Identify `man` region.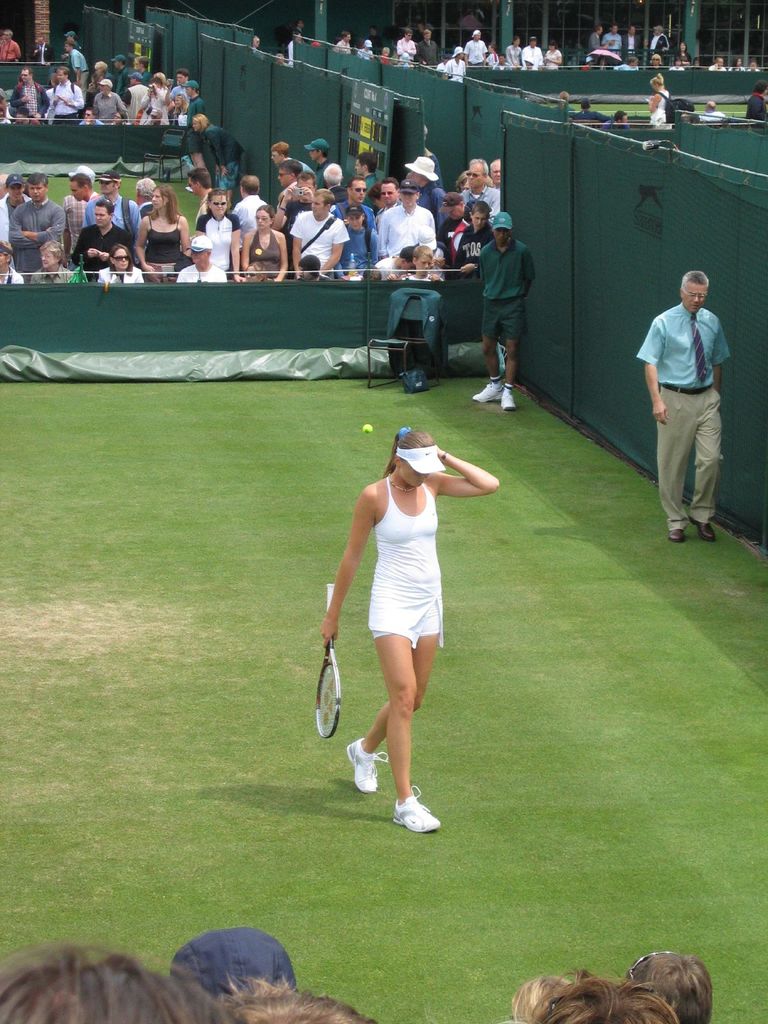
Region: 444/47/466/90.
